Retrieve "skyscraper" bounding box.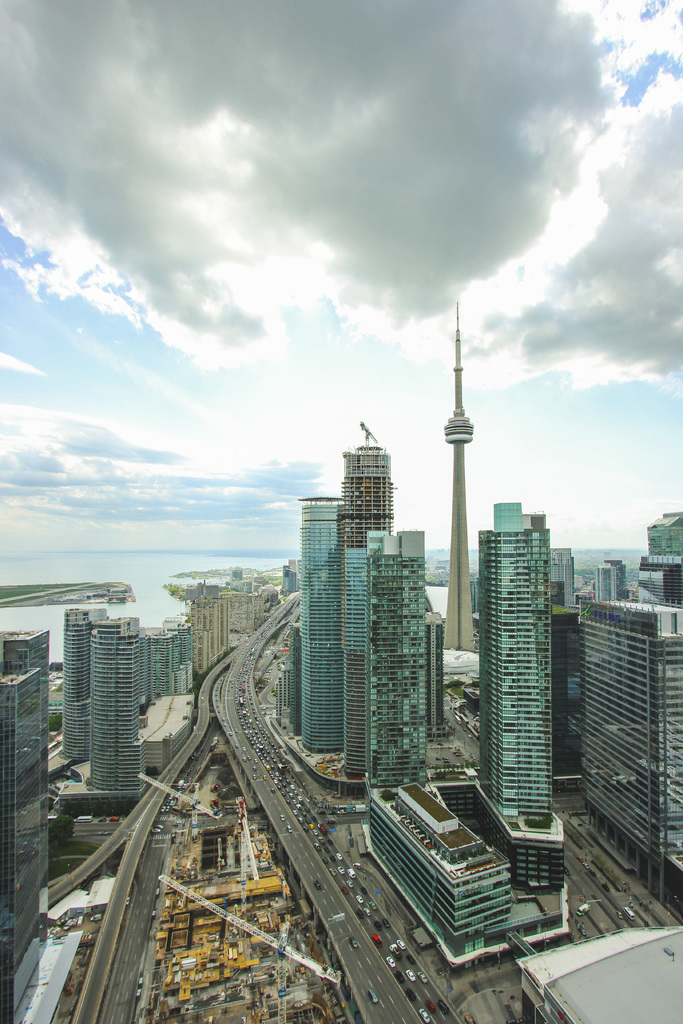
Bounding box: [441, 288, 480, 664].
